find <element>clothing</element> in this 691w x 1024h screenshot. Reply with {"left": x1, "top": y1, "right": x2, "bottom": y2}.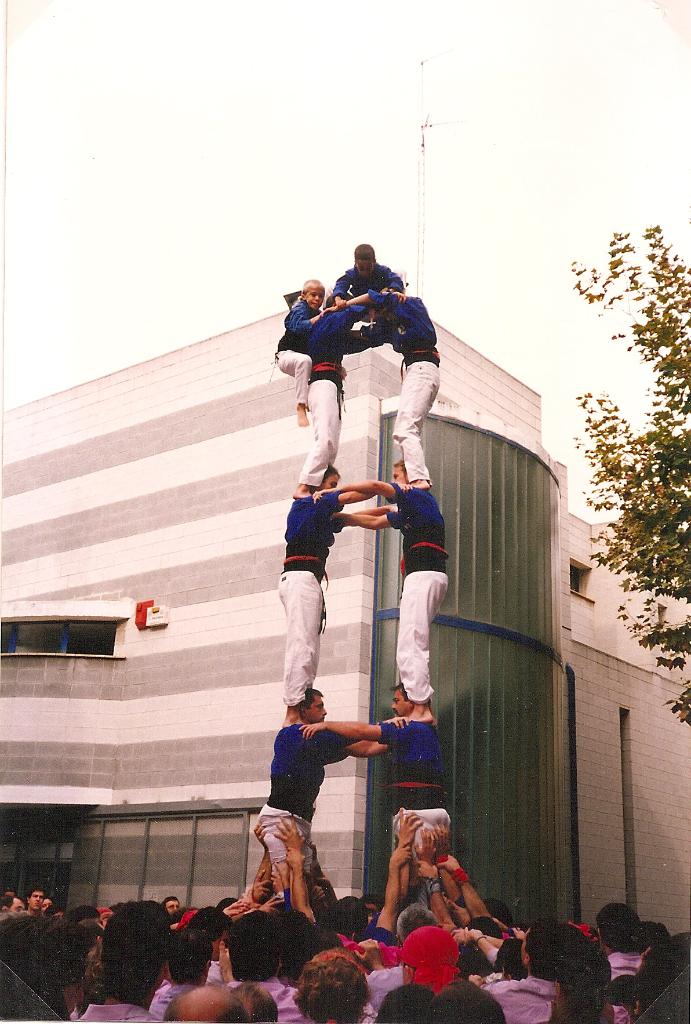
{"left": 280, "top": 486, "right": 354, "bottom": 717}.
